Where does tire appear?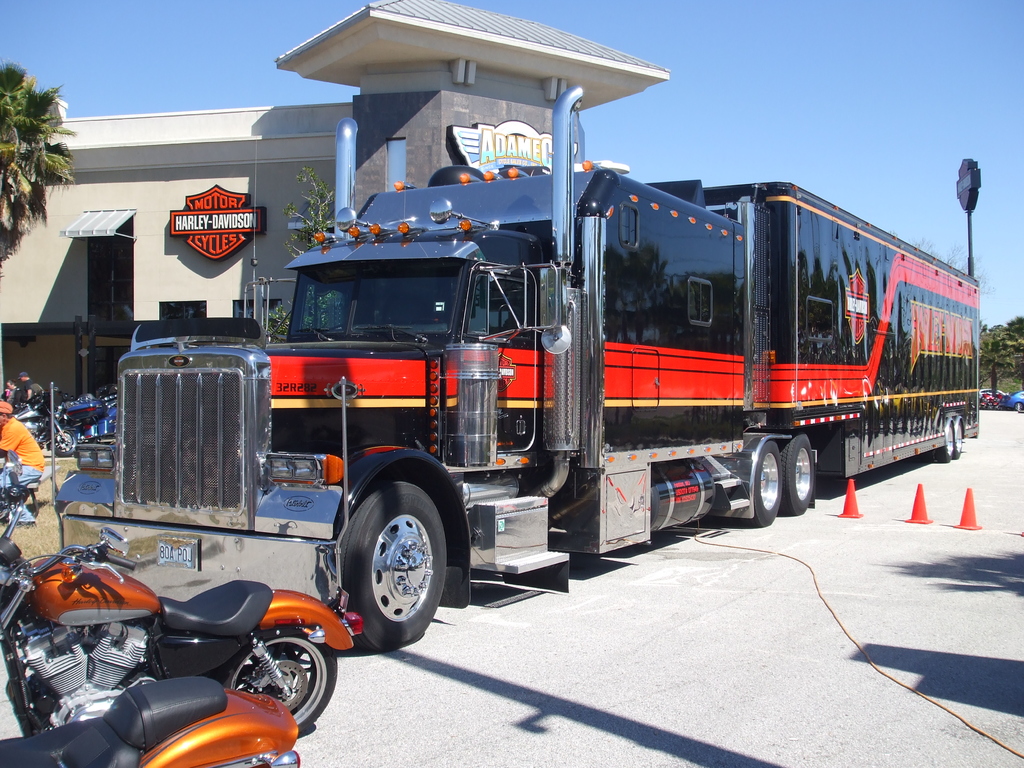
Appears at 1012, 403, 1023, 410.
